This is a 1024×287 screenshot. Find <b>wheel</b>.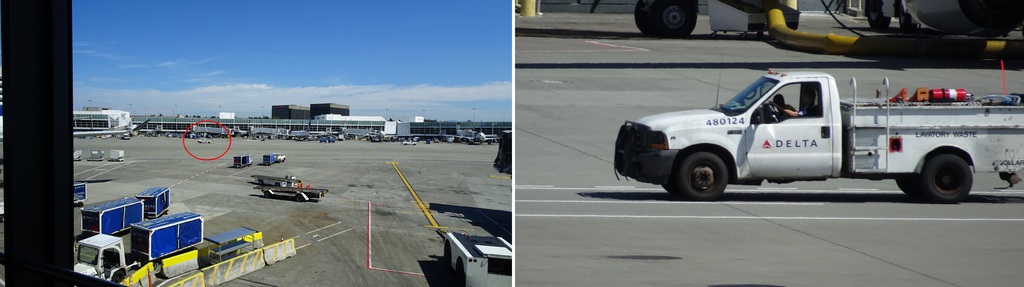
Bounding box: [896, 177, 925, 199].
